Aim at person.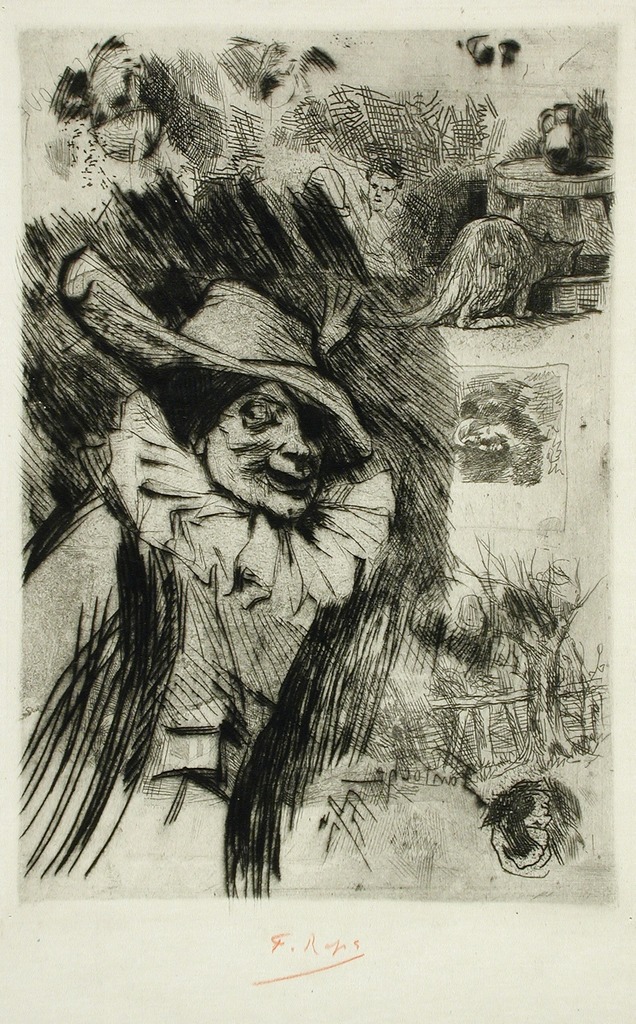
Aimed at bbox(363, 165, 396, 249).
